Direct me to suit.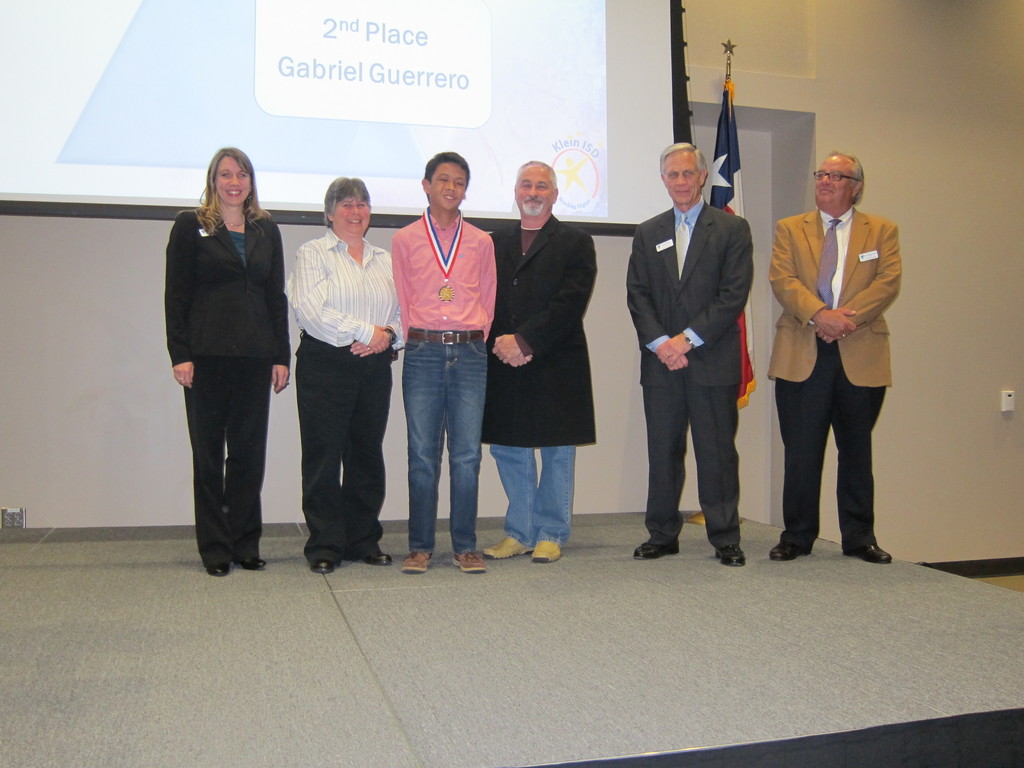
Direction: x1=616 y1=206 x2=752 y2=549.
